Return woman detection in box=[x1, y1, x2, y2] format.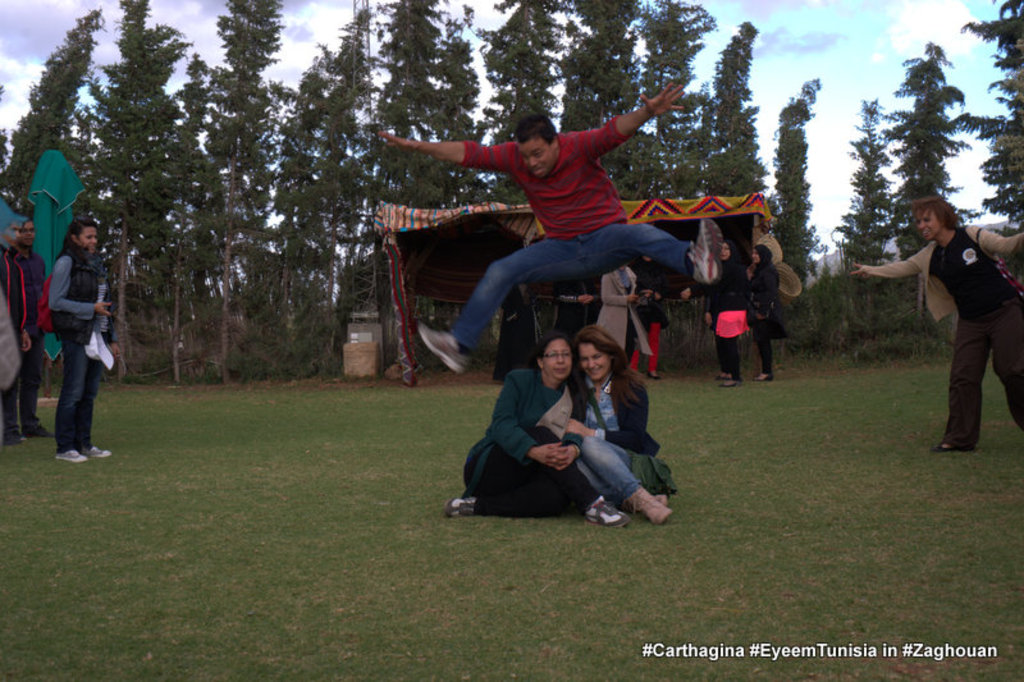
box=[445, 331, 634, 527].
